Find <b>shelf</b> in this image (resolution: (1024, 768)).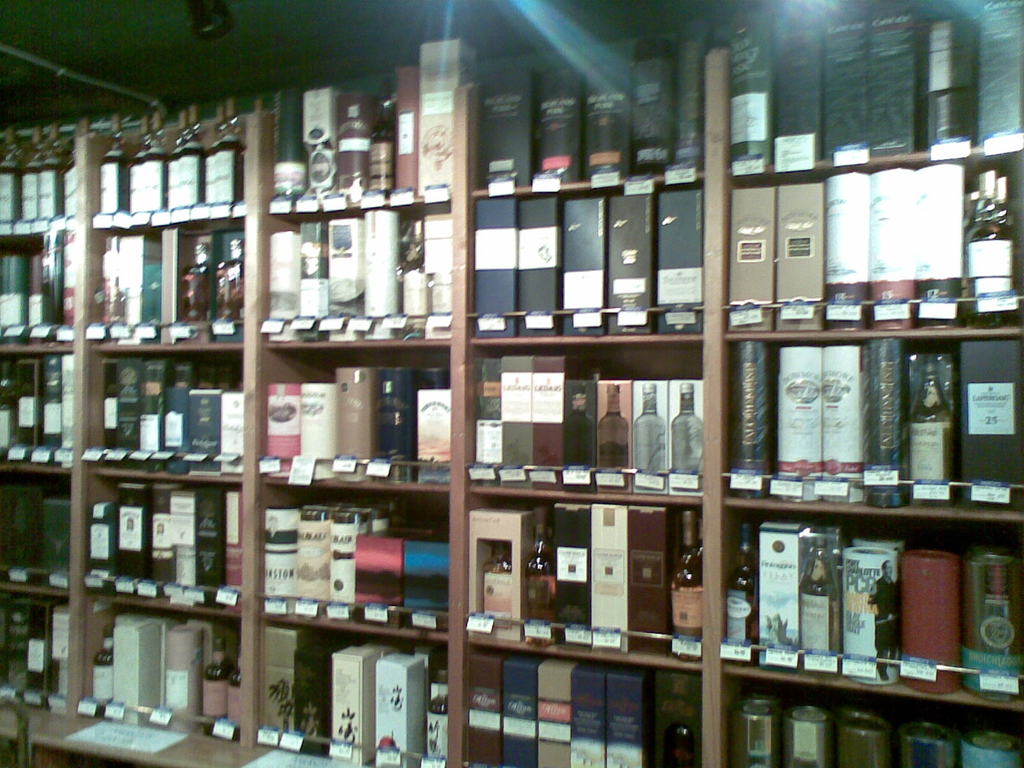
(703,1,1023,178).
